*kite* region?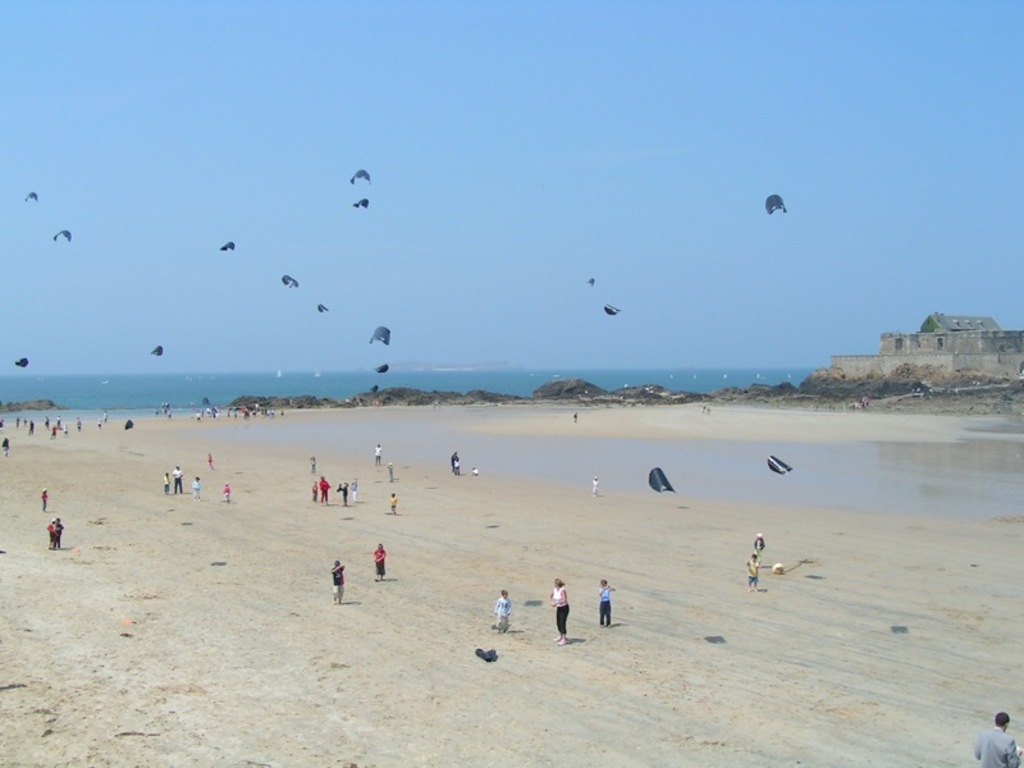
region(585, 276, 599, 291)
